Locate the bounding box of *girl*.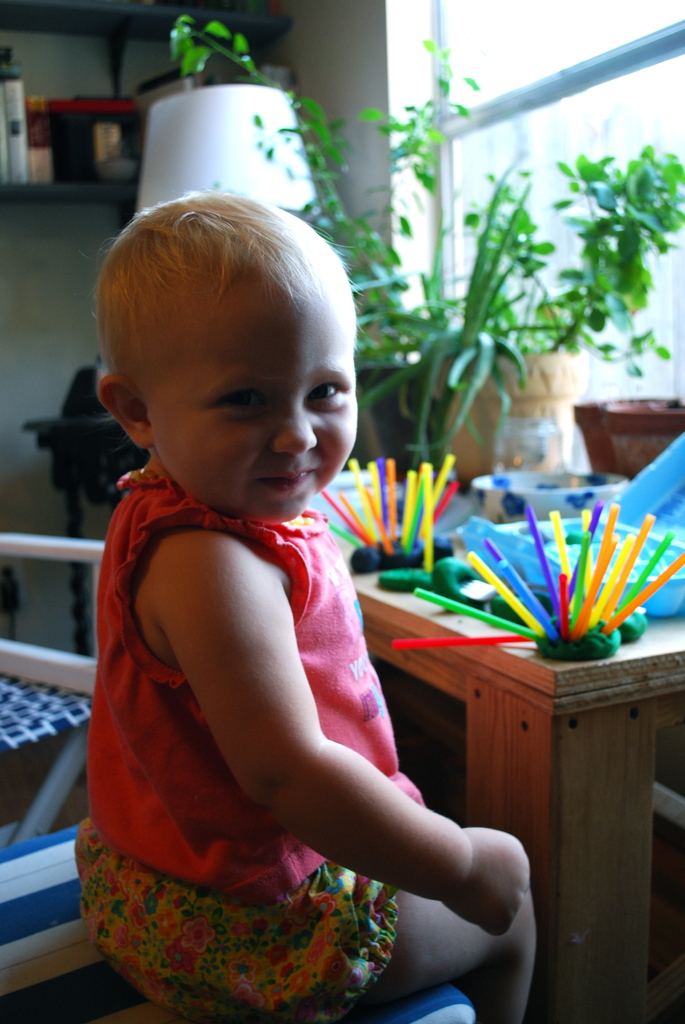
Bounding box: 72, 185, 544, 1023.
